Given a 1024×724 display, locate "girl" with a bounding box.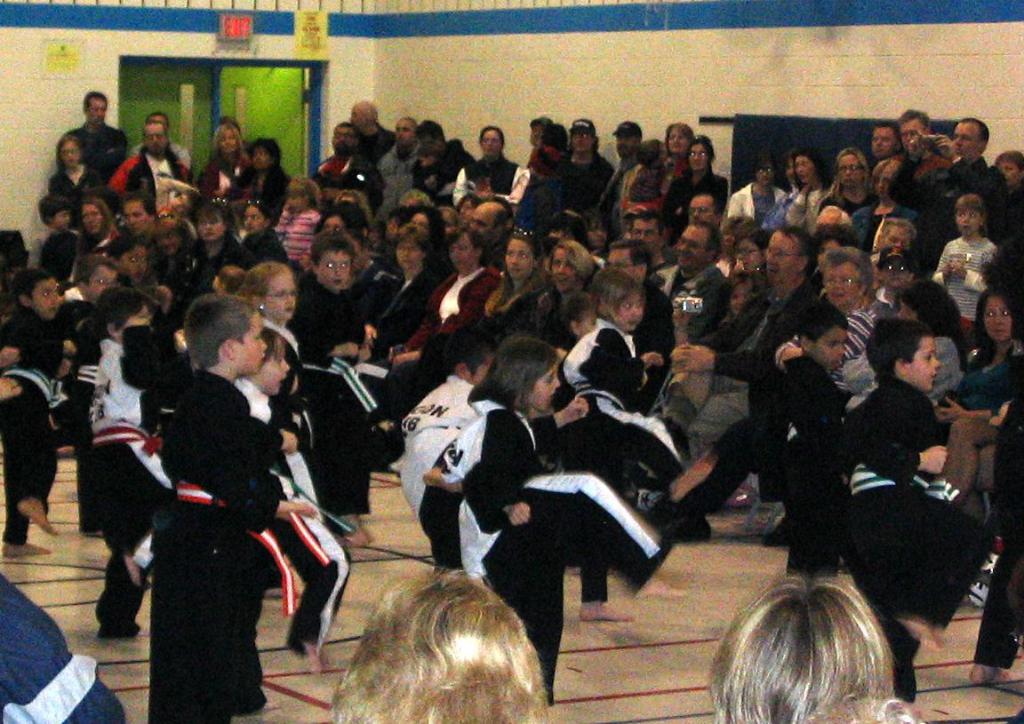
Located: rect(776, 237, 907, 369).
